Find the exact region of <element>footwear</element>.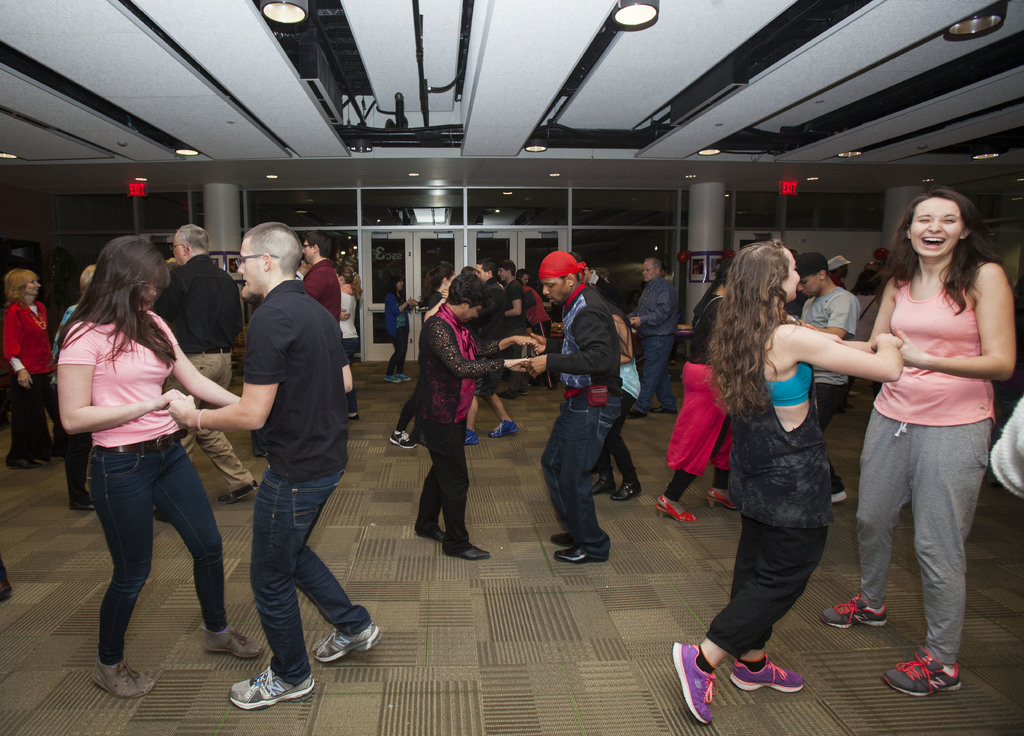
Exact region: [x1=631, y1=405, x2=645, y2=419].
